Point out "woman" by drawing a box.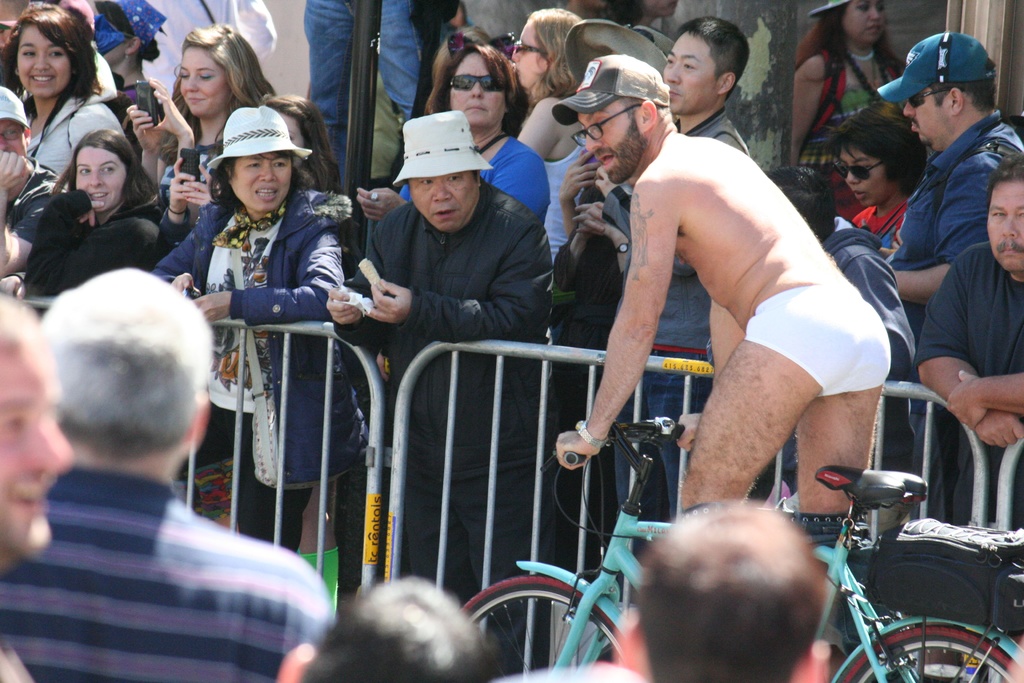
select_region(0, 125, 168, 318).
